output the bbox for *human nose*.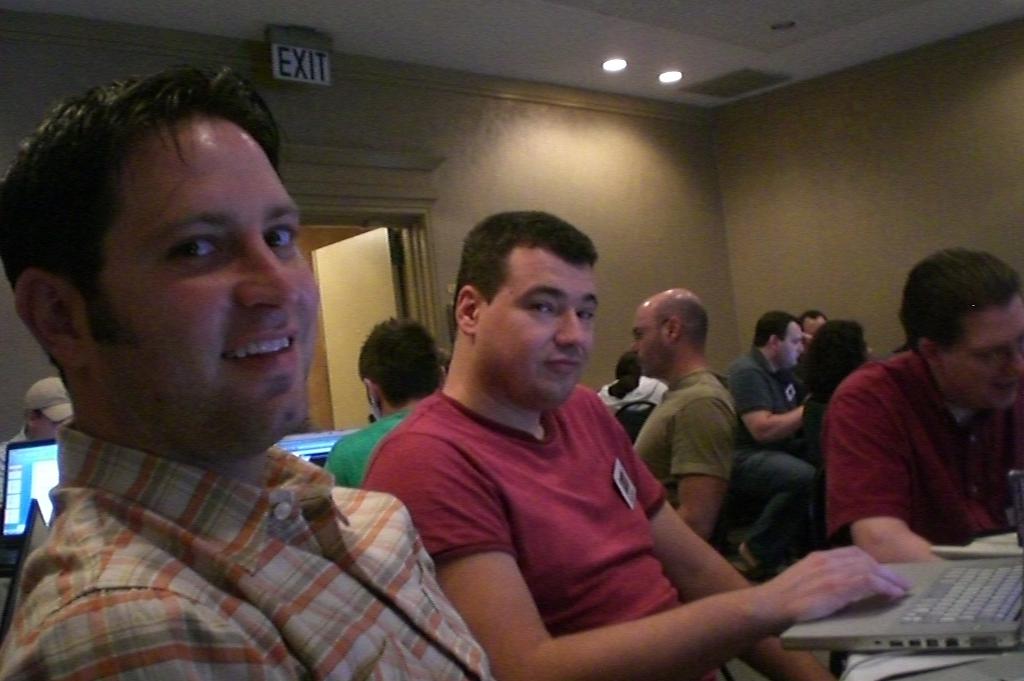
<bbox>1004, 347, 1023, 384</bbox>.
